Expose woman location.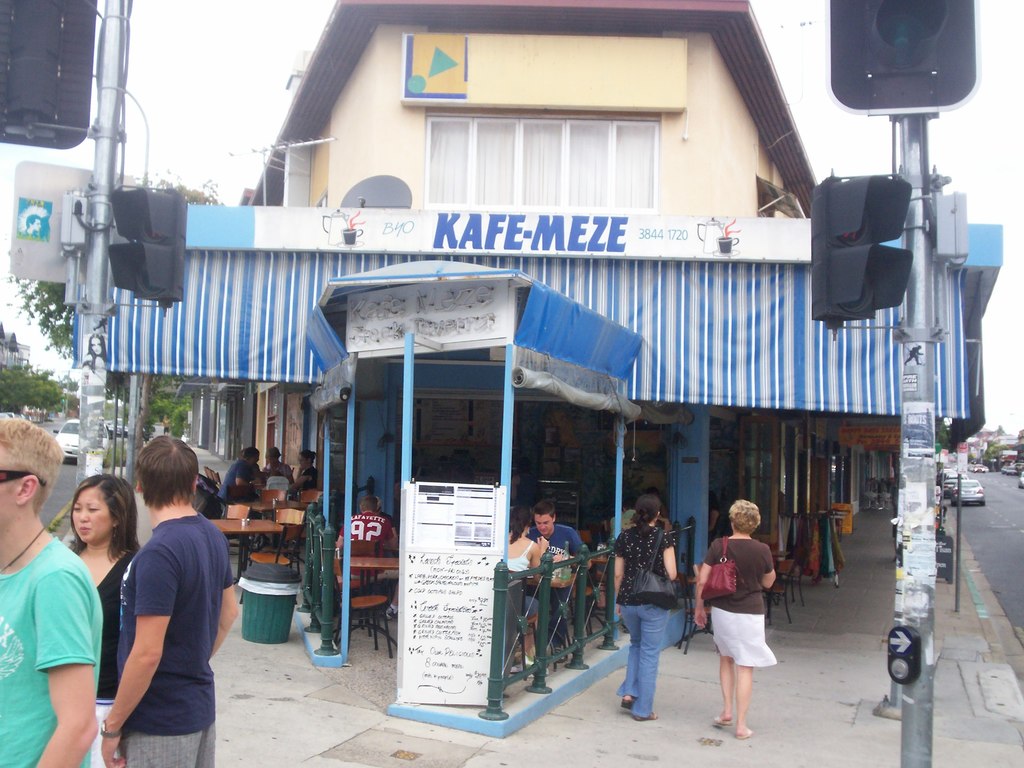
Exposed at (607, 492, 682, 725).
